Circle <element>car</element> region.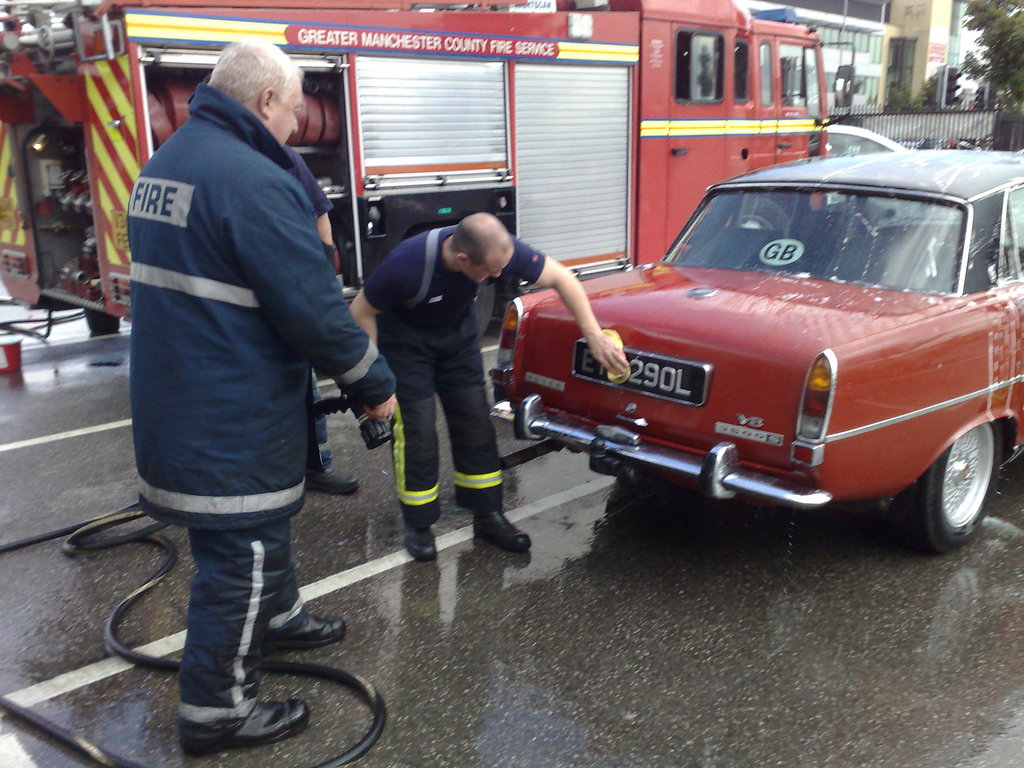
Region: [left=821, top=124, right=915, bottom=202].
